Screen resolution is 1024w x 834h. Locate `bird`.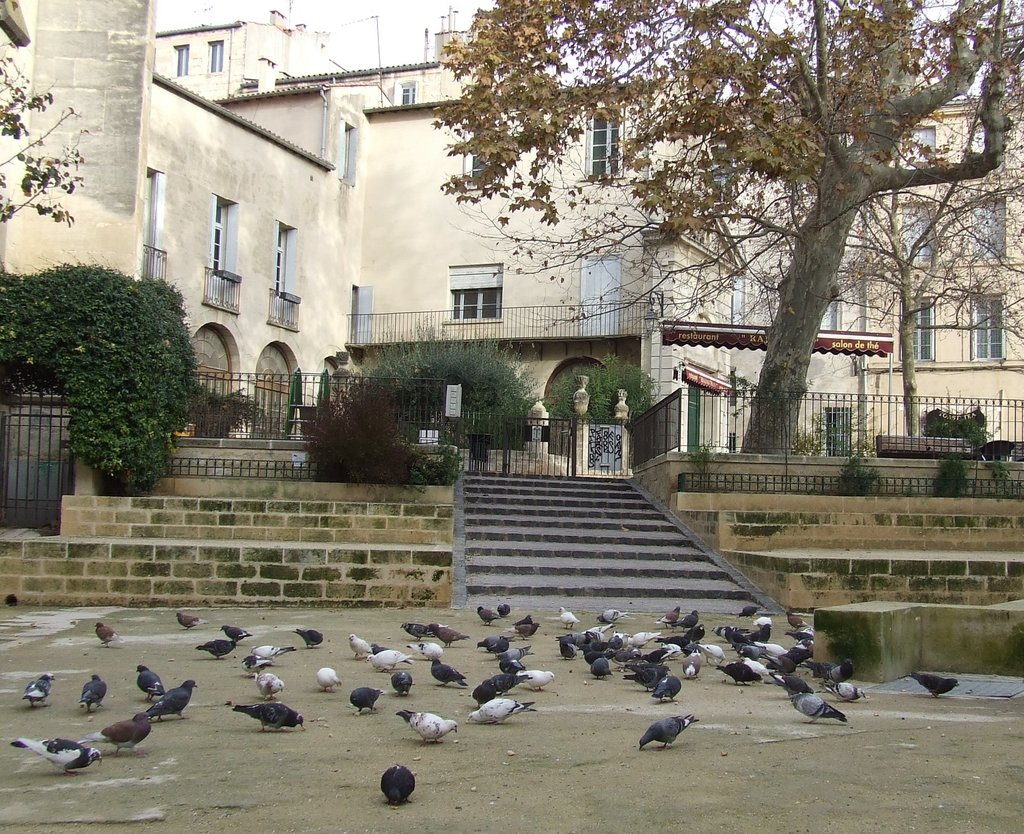
{"x1": 602, "y1": 608, "x2": 628, "y2": 623}.
